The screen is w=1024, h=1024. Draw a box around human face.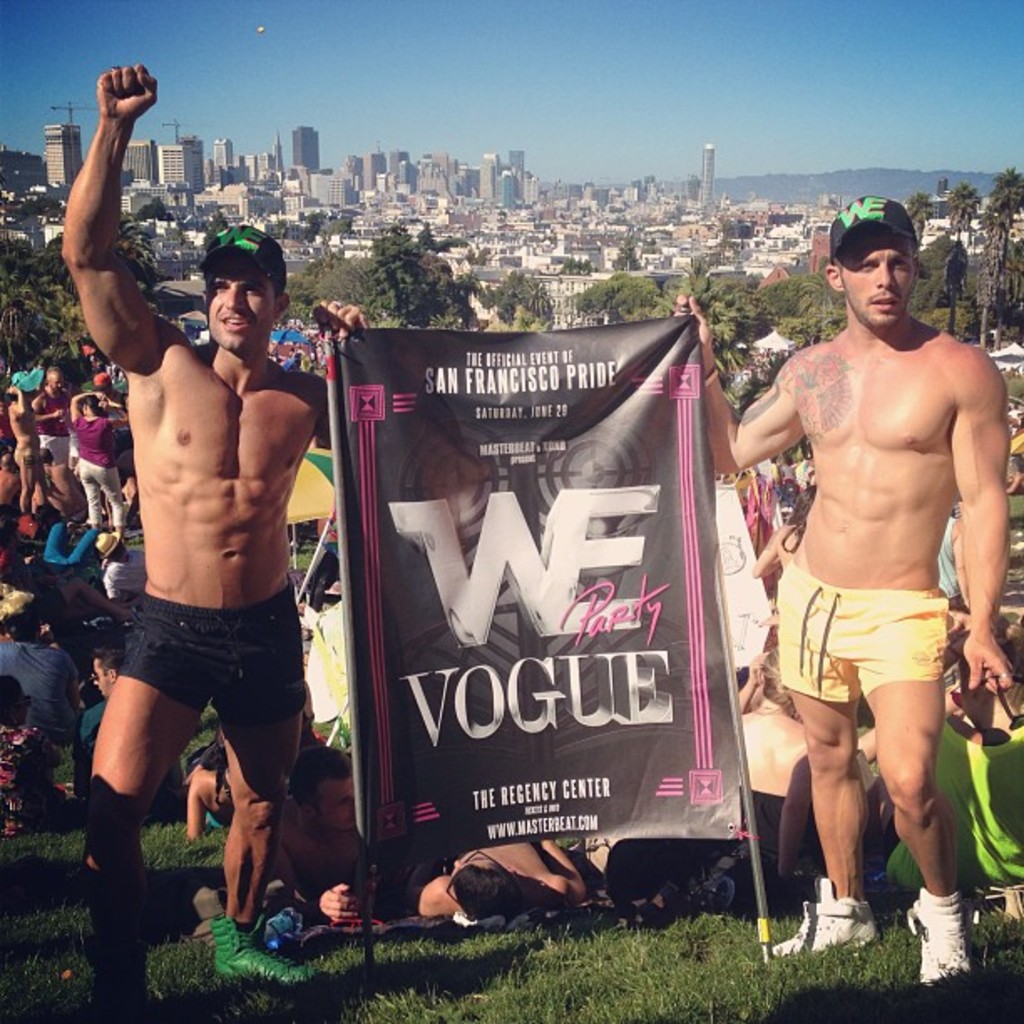
x1=50 y1=370 x2=65 y2=392.
